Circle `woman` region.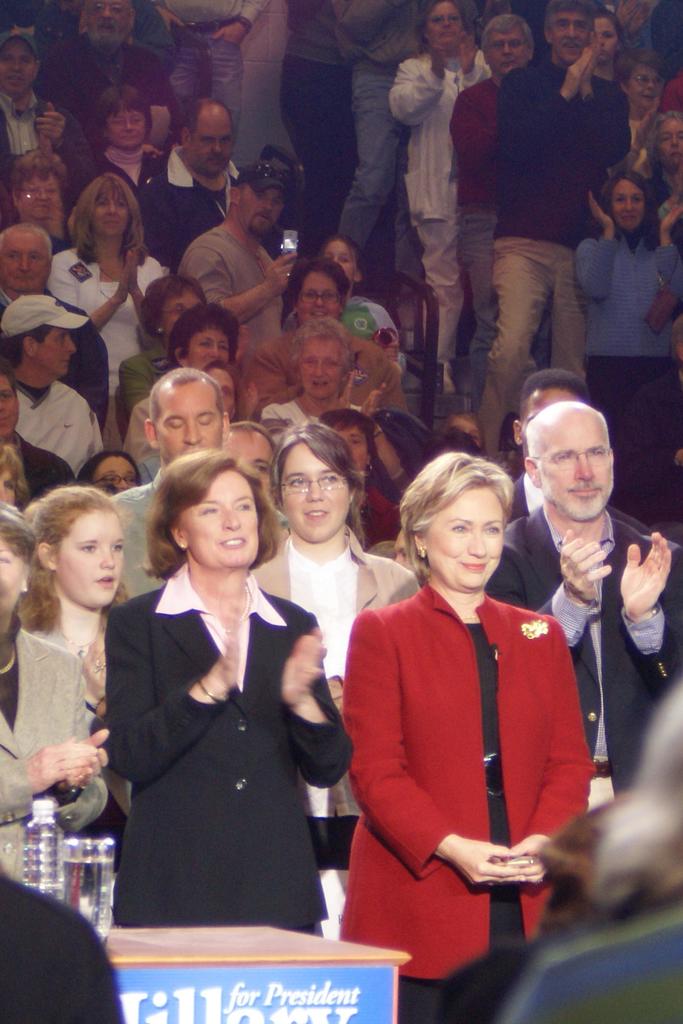
Region: x1=252, y1=415, x2=415, y2=819.
